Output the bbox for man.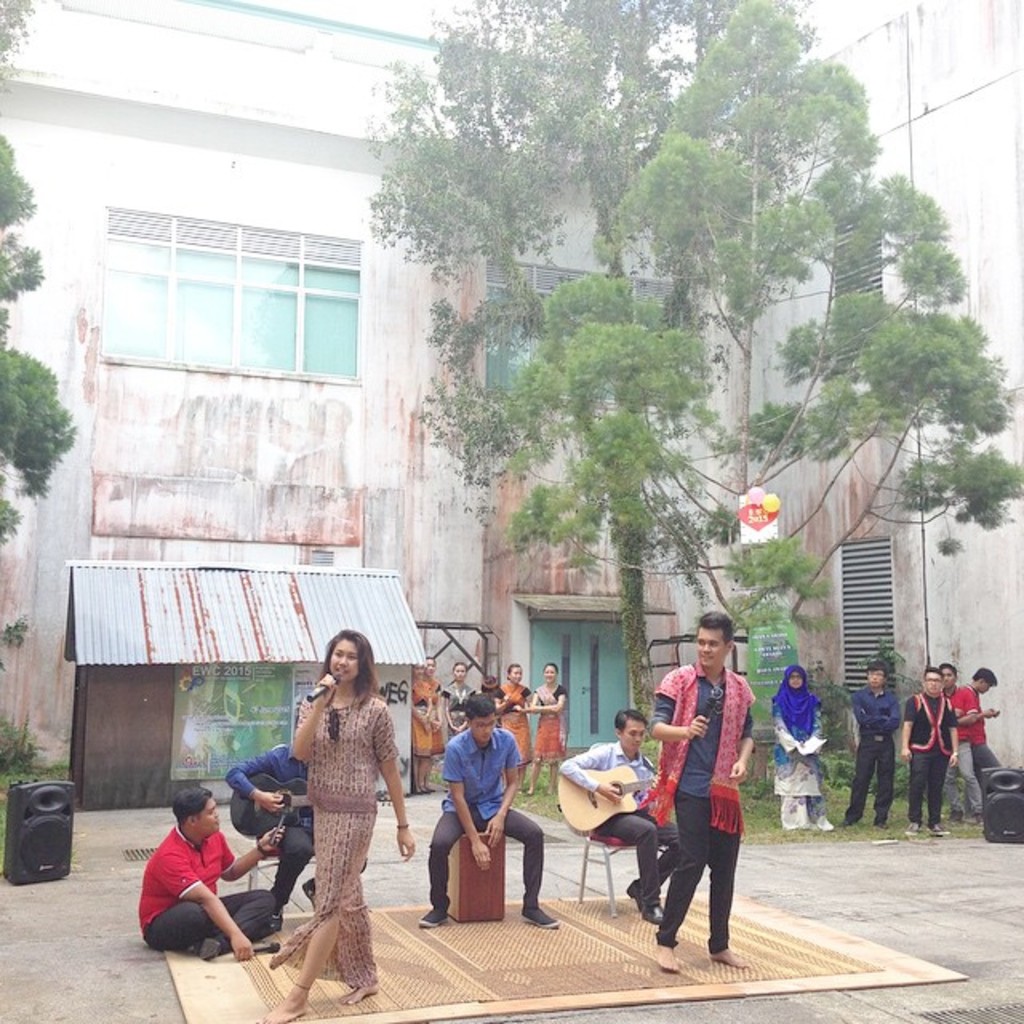
pyautogui.locateOnScreen(899, 666, 963, 840).
